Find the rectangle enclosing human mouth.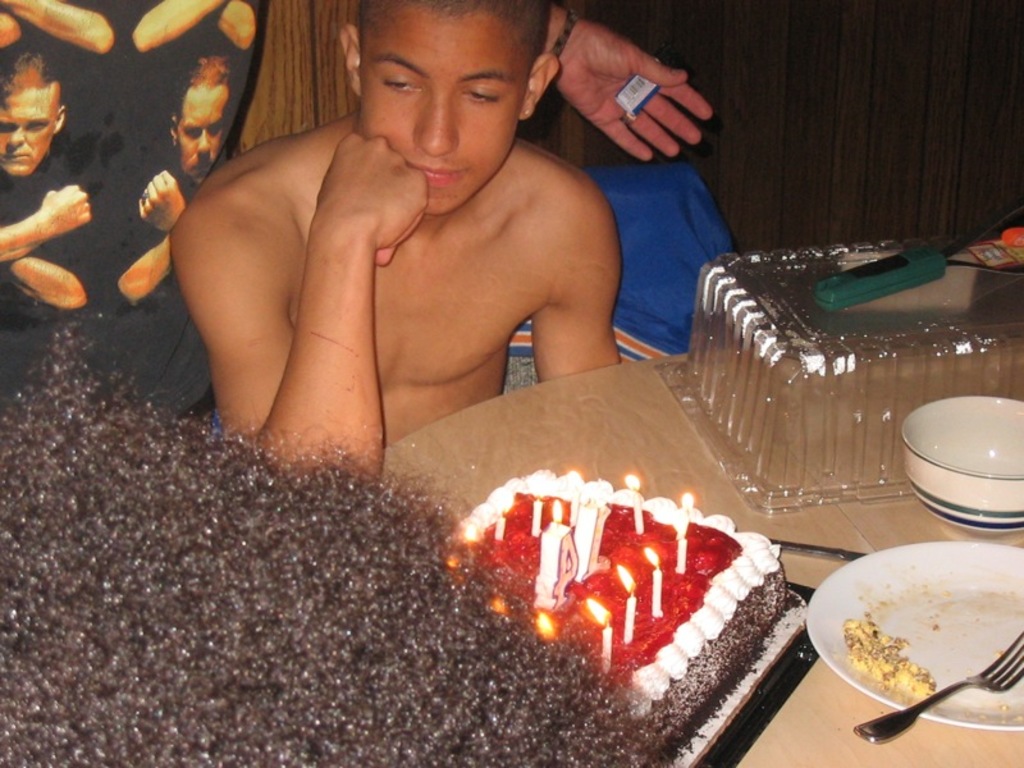
402/160/468/193.
